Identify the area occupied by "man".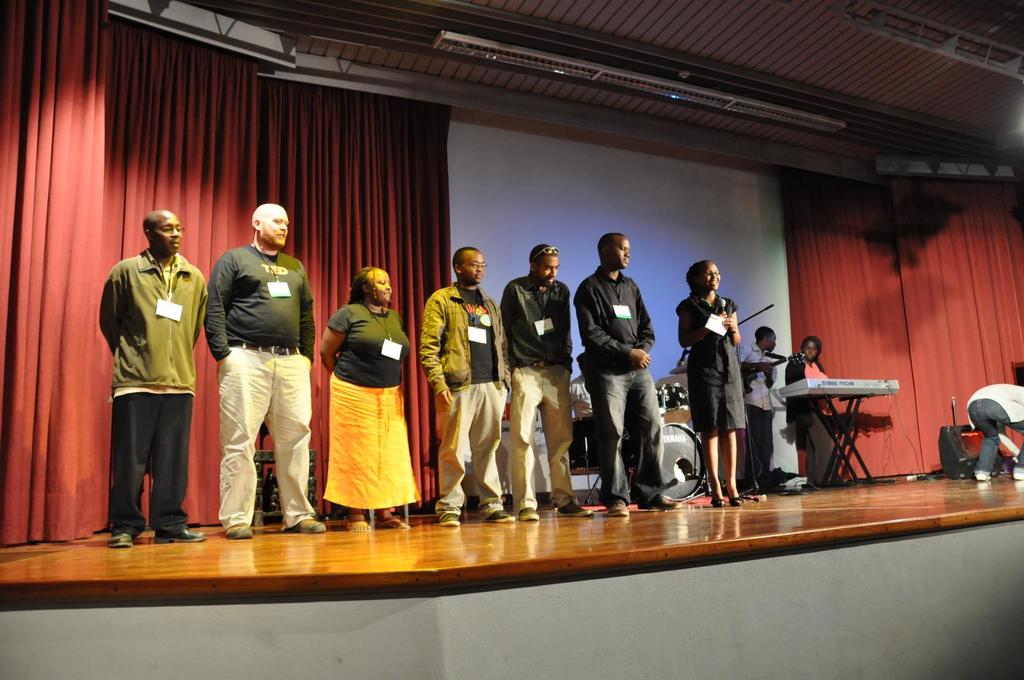
Area: BBox(412, 242, 517, 530).
